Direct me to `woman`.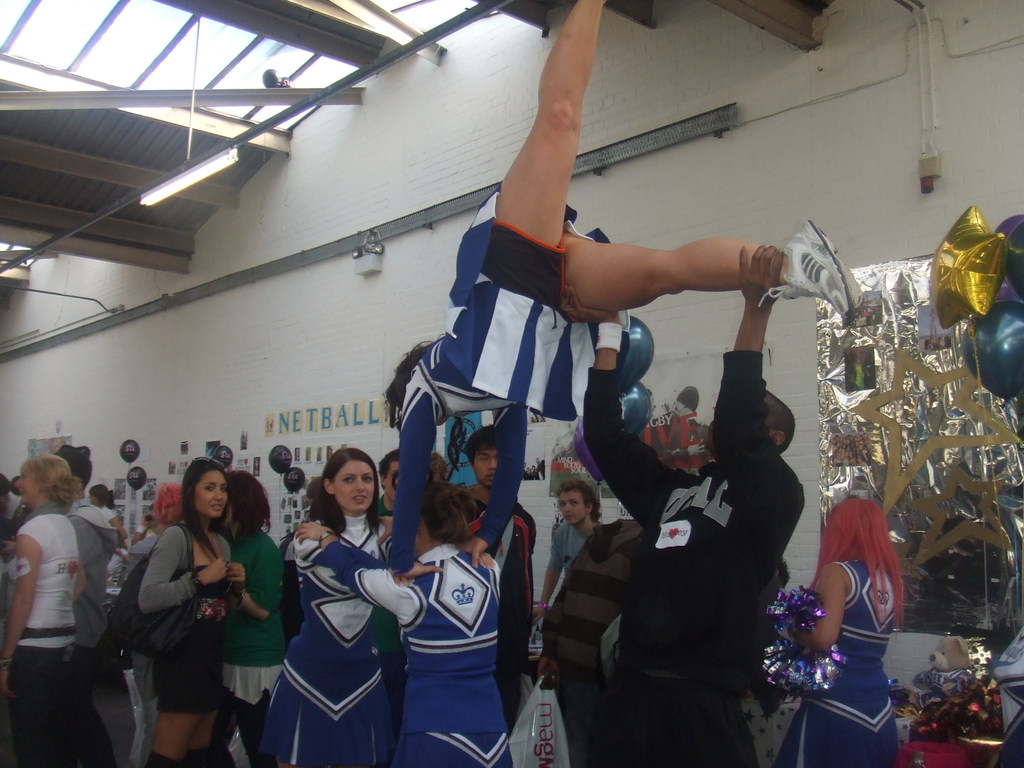
Direction: [103,442,256,767].
